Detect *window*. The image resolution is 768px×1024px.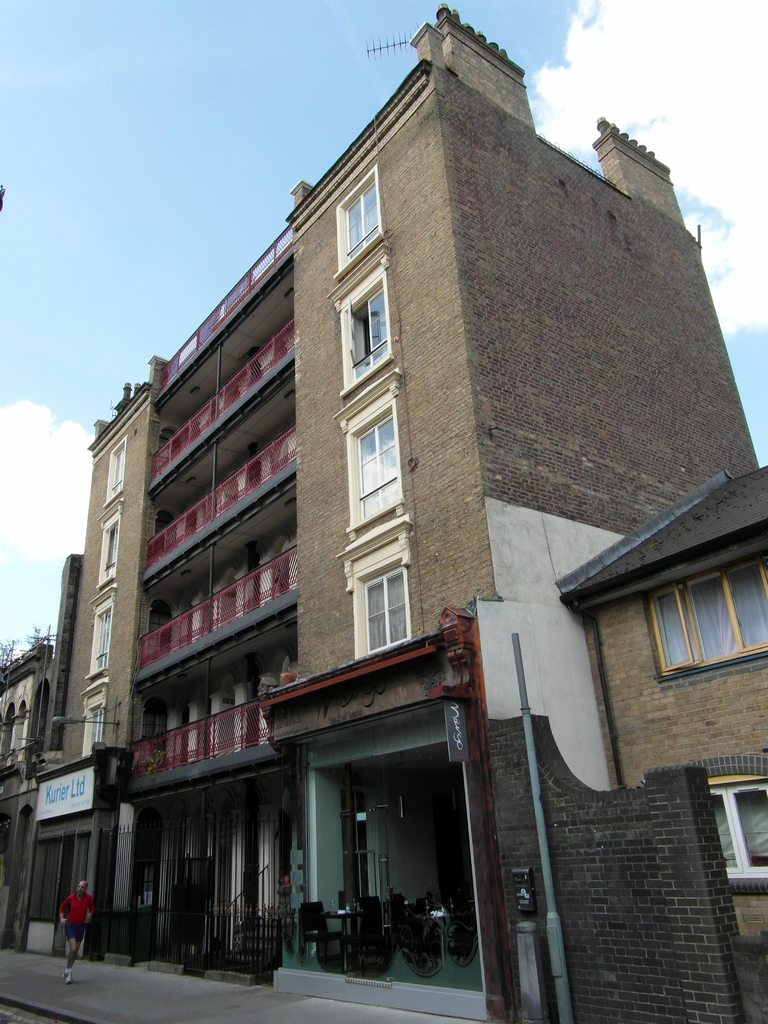
left=337, top=166, right=384, bottom=284.
